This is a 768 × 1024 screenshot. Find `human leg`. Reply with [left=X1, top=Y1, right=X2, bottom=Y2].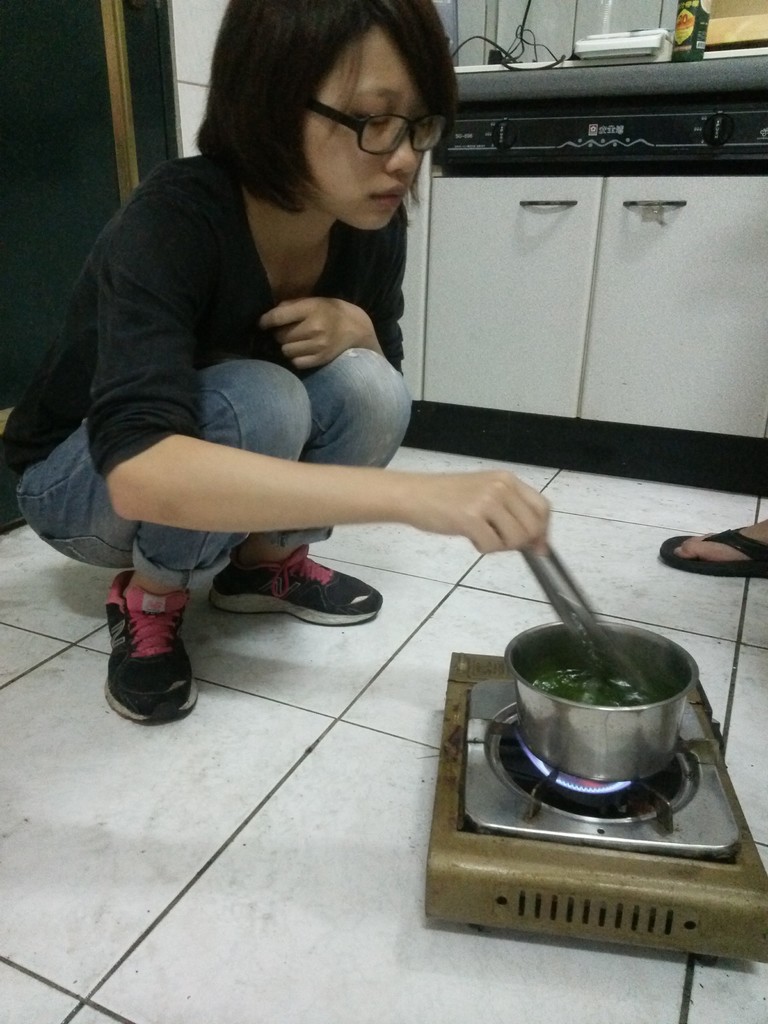
[left=659, top=514, right=767, bottom=580].
